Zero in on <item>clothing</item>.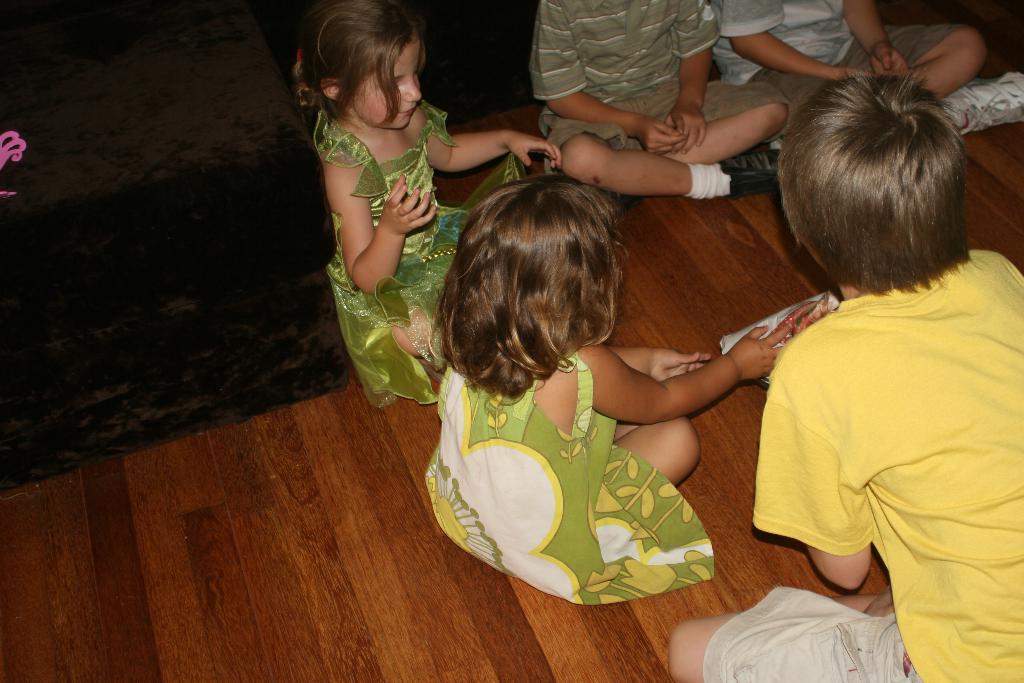
Zeroed in: [x1=710, y1=0, x2=963, y2=151].
